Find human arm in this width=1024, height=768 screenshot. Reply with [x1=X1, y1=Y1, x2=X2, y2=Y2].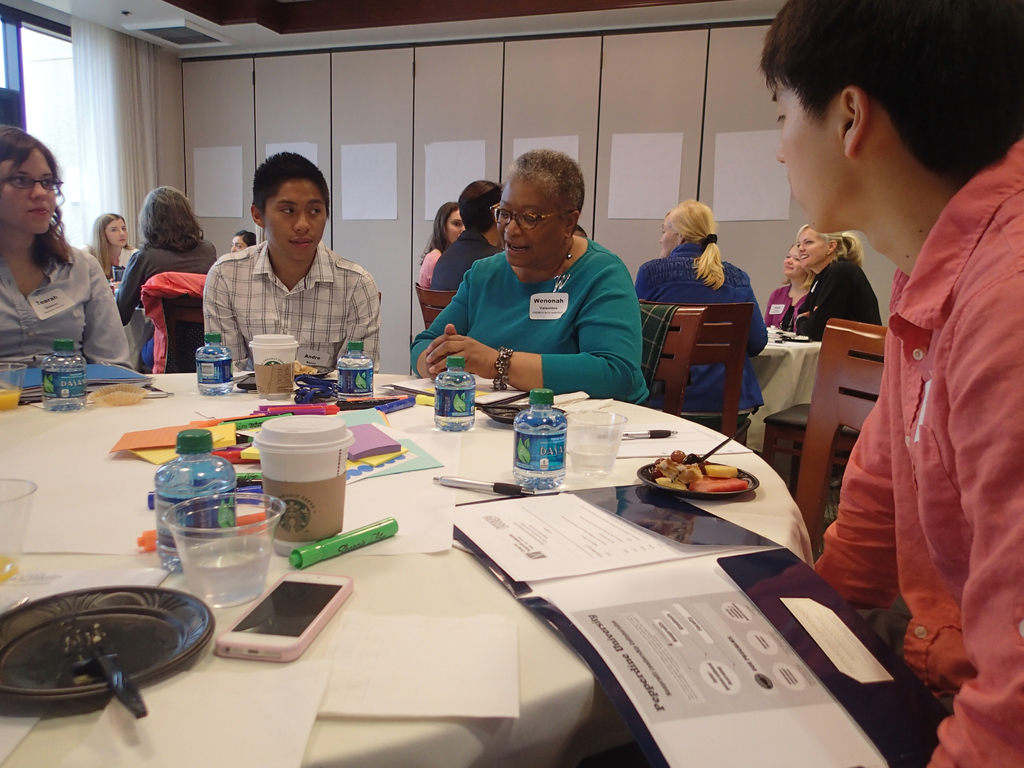
[x1=787, y1=253, x2=840, y2=353].
